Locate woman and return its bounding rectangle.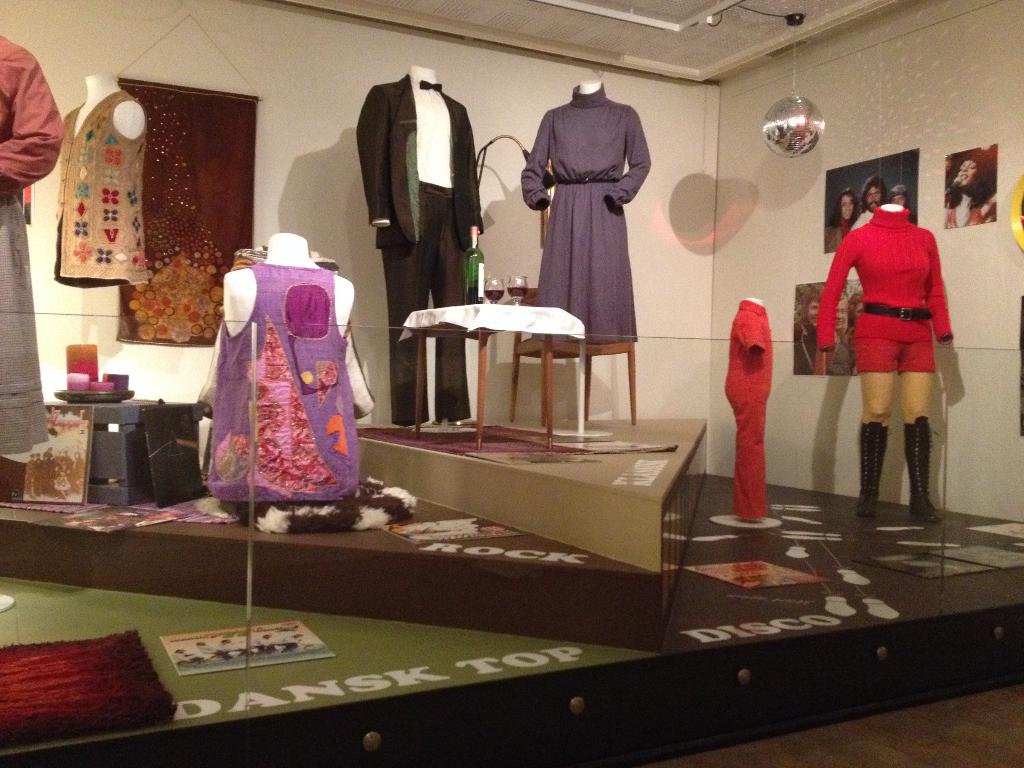
bbox=[824, 186, 863, 254].
